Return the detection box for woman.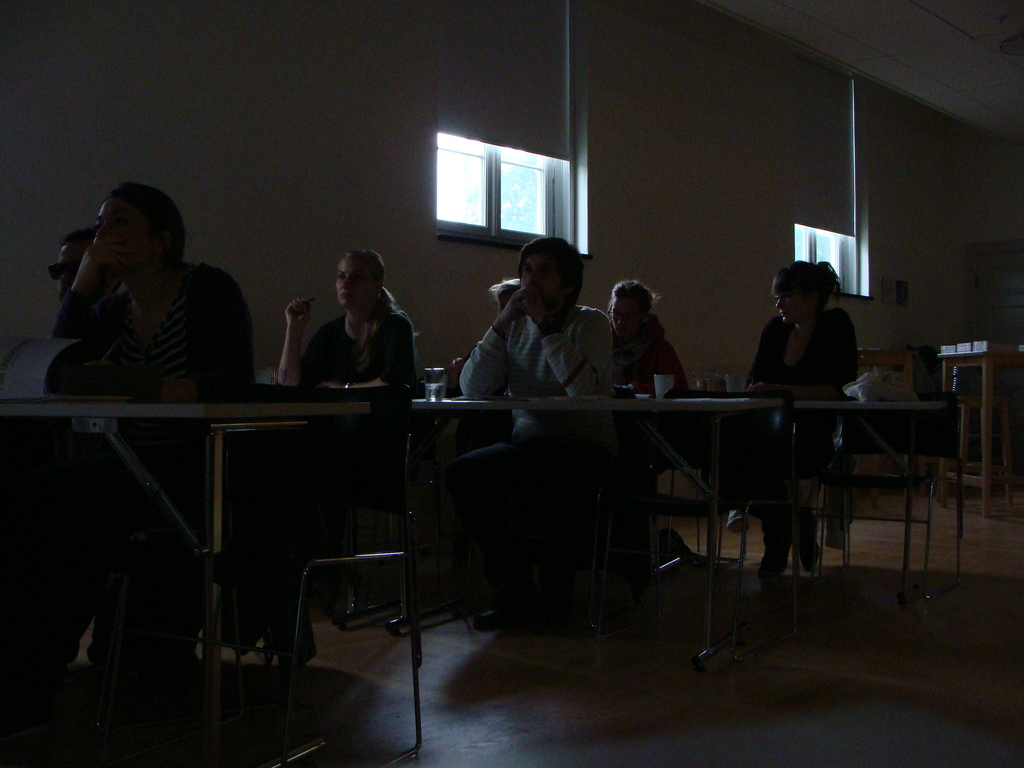
left=599, top=282, right=685, bottom=399.
